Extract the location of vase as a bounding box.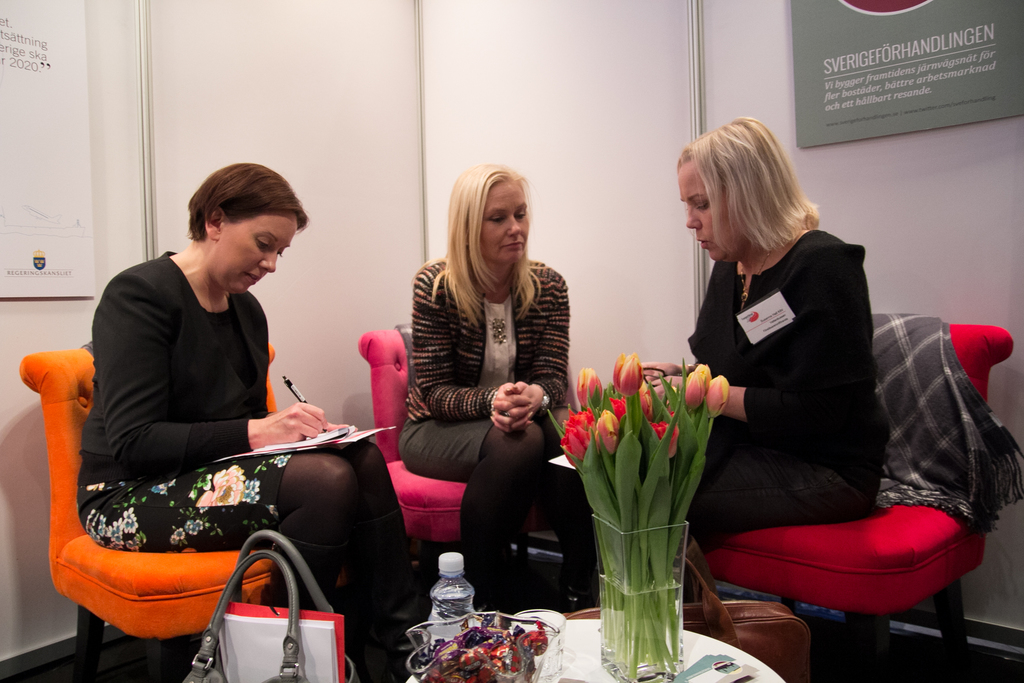
[591, 513, 689, 682].
